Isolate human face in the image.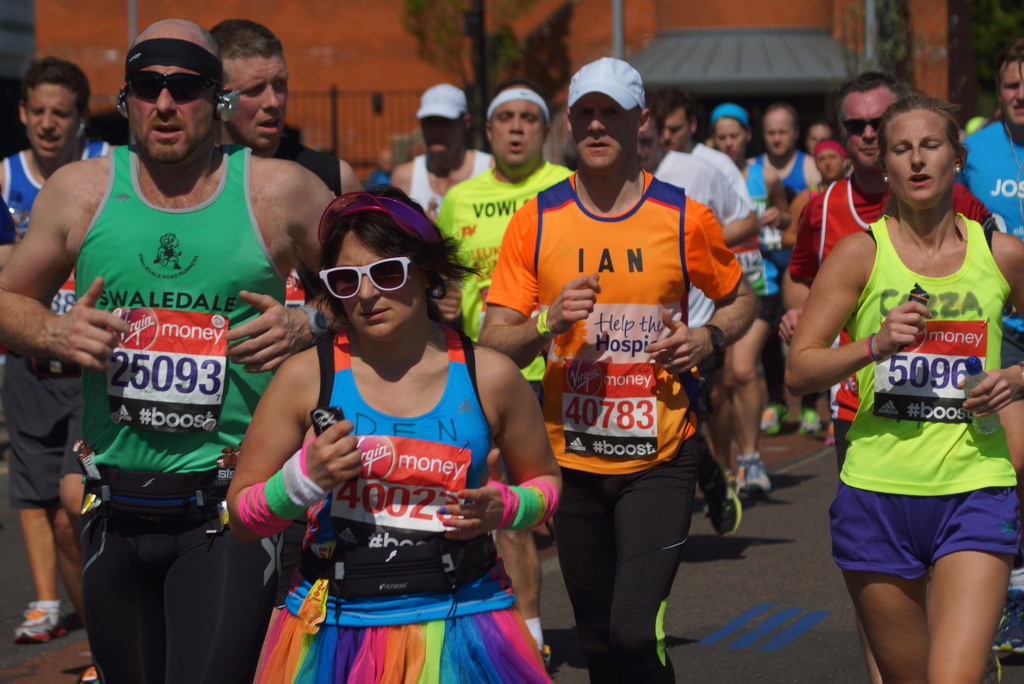
Isolated region: 564,88,640,171.
